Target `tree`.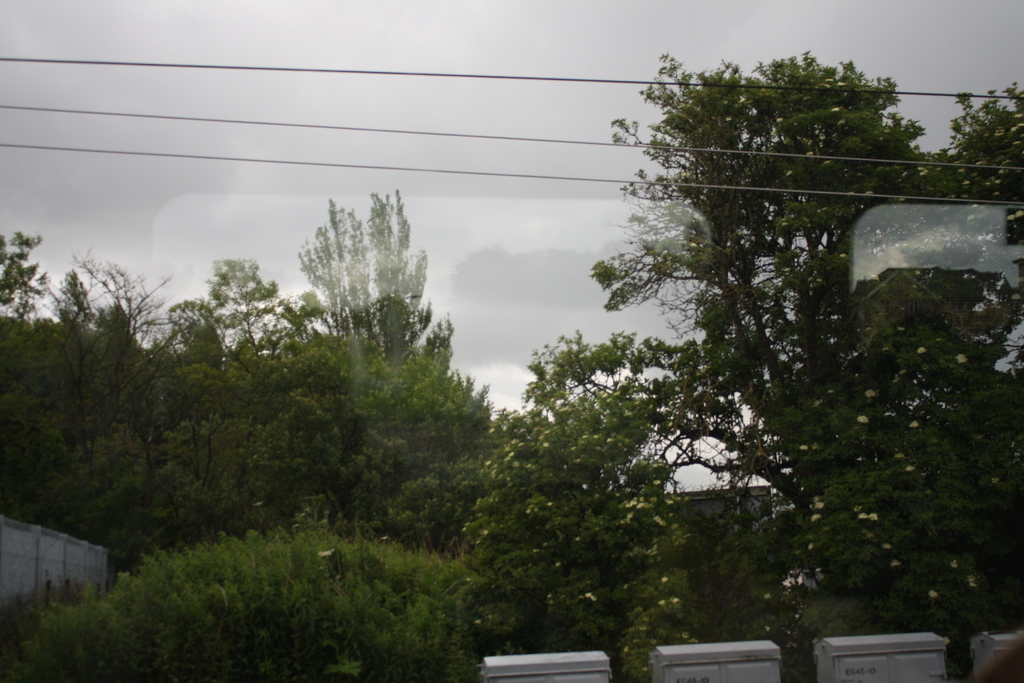
Target region: (137, 258, 302, 544).
